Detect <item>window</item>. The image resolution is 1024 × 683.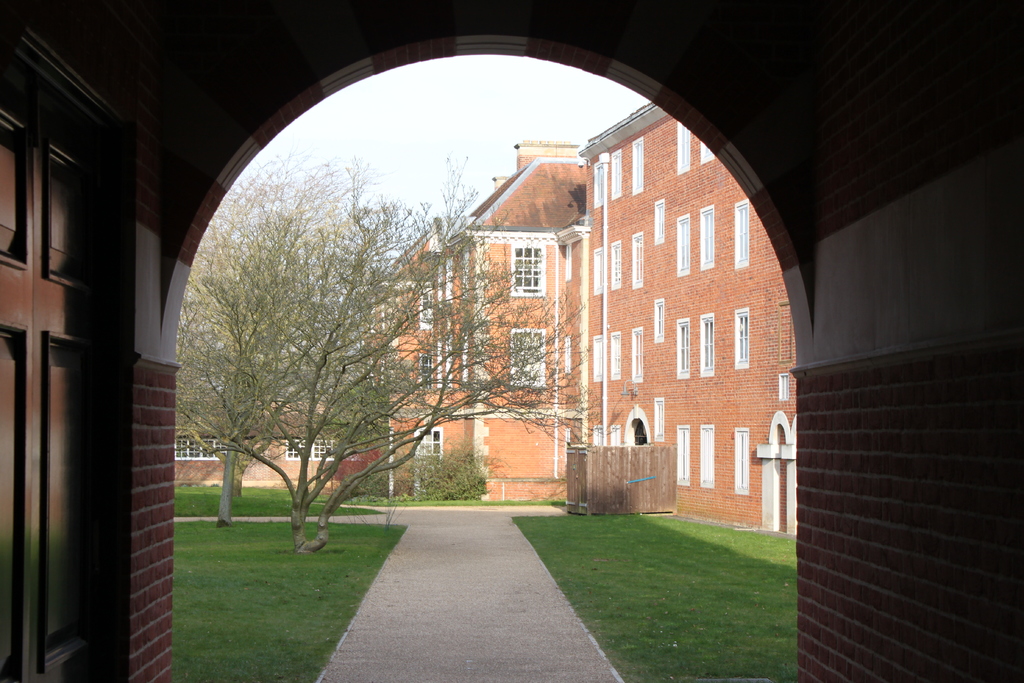
<region>610, 240, 623, 292</region>.
